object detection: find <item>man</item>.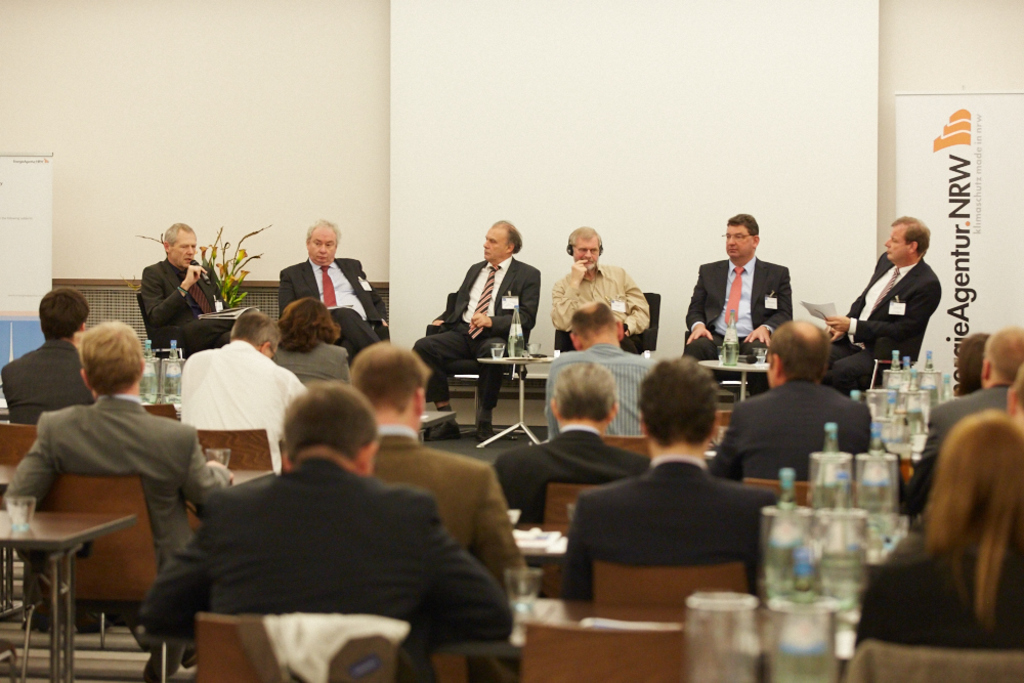
{"left": 279, "top": 218, "right": 385, "bottom": 362}.
